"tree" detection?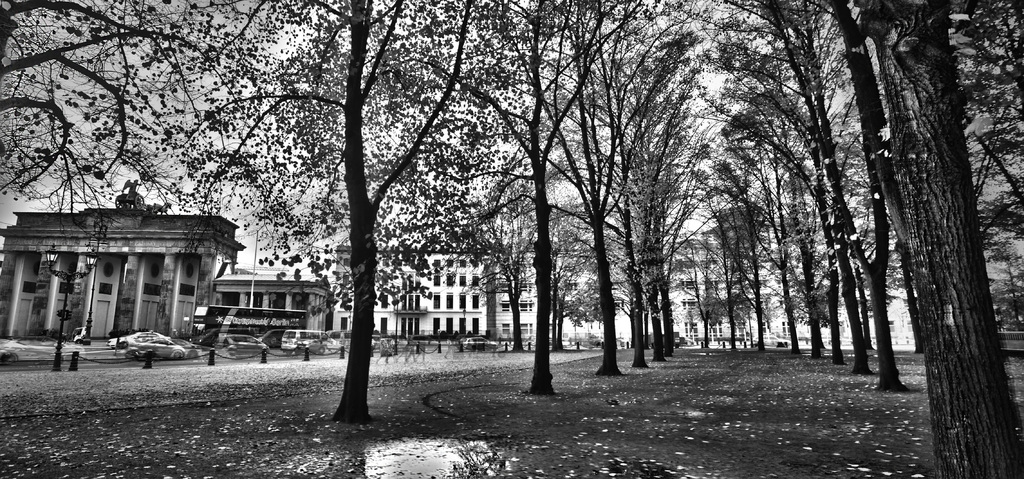
[left=733, top=0, right=869, bottom=376]
